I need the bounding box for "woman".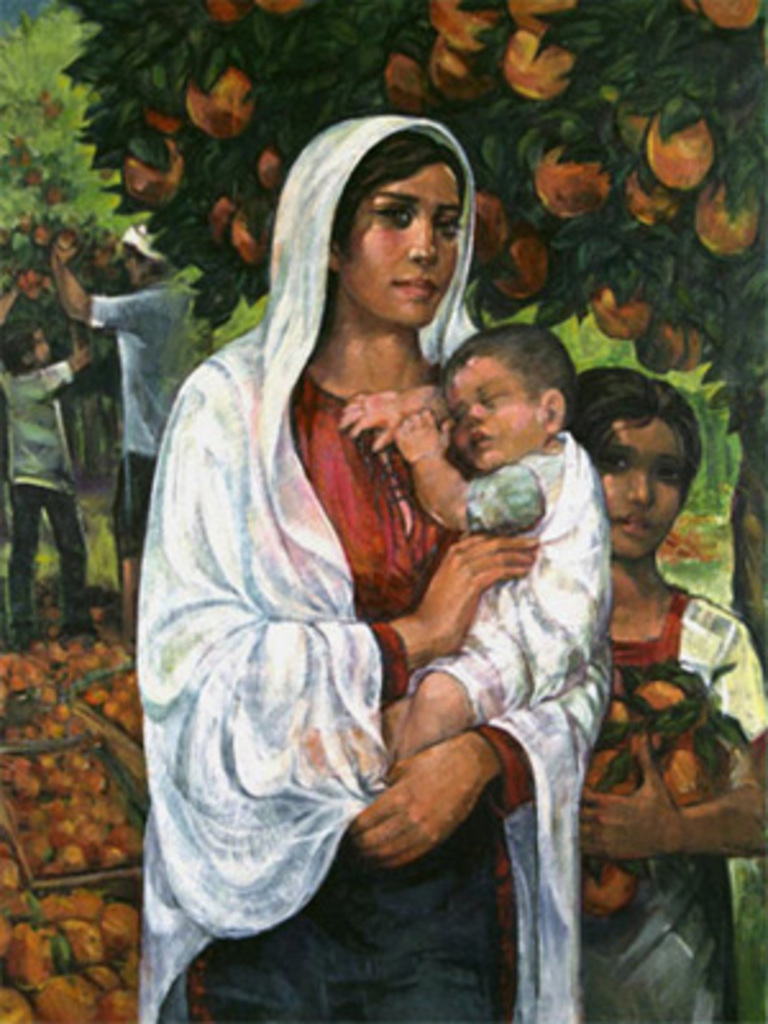
Here it is: bbox=[128, 108, 612, 1021].
